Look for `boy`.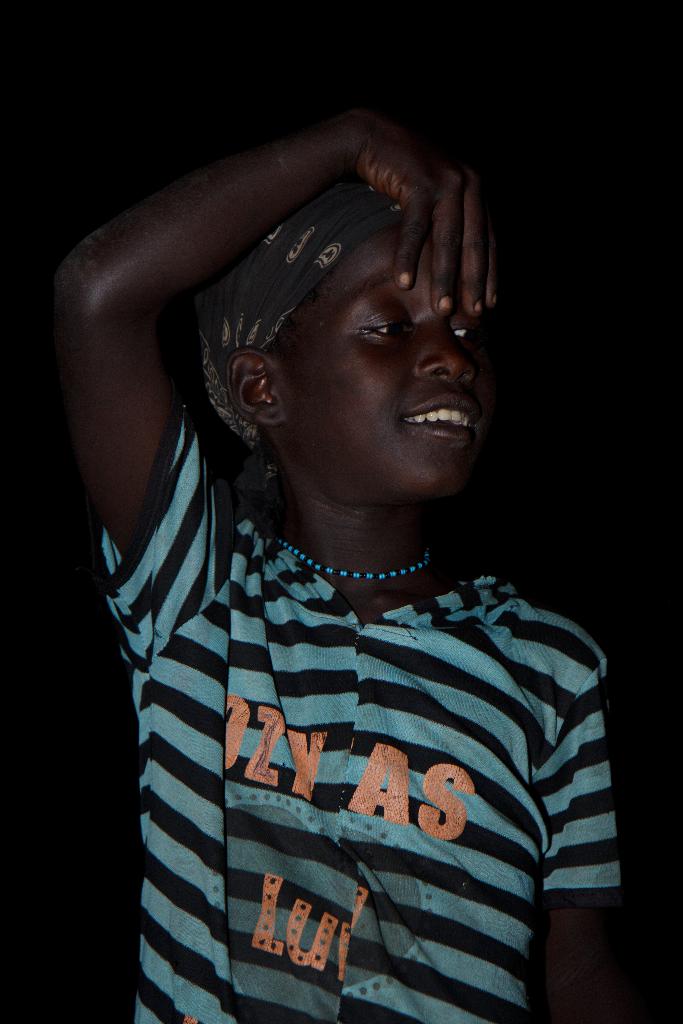
Found: rect(77, 83, 614, 979).
